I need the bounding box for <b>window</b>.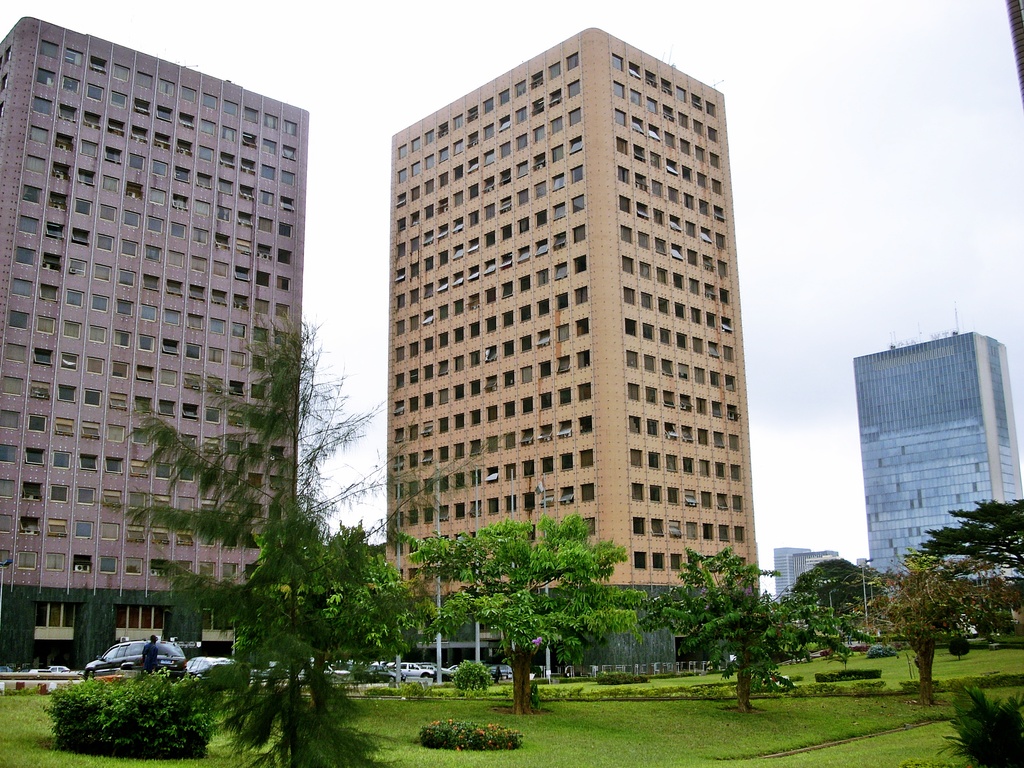
Here it is: x1=424 y1=228 x2=432 y2=244.
